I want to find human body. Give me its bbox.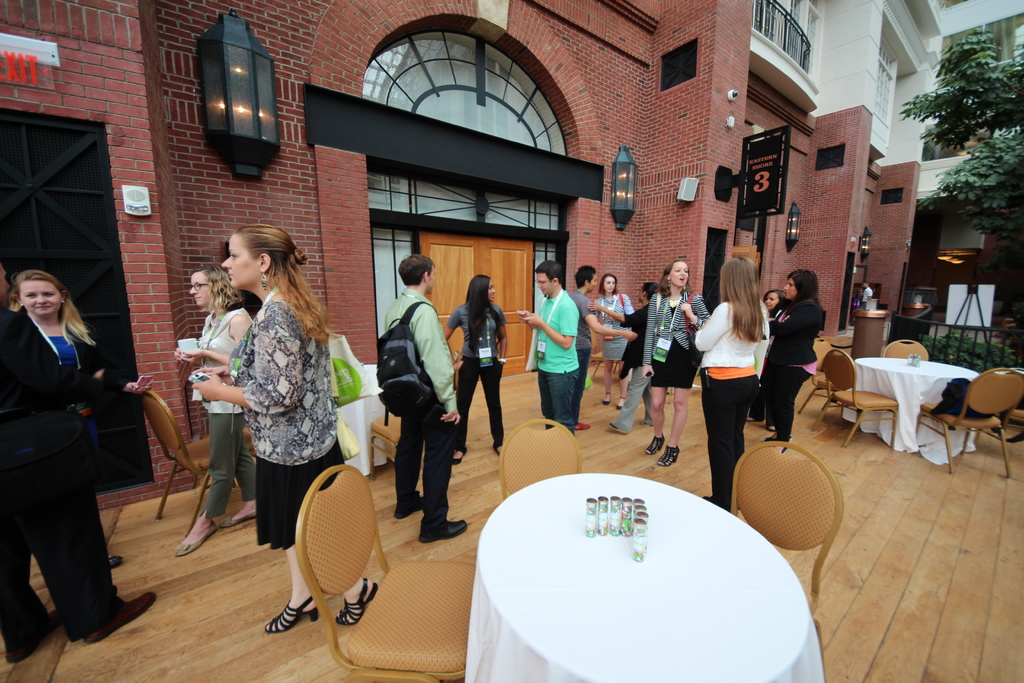
(440,298,507,463).
